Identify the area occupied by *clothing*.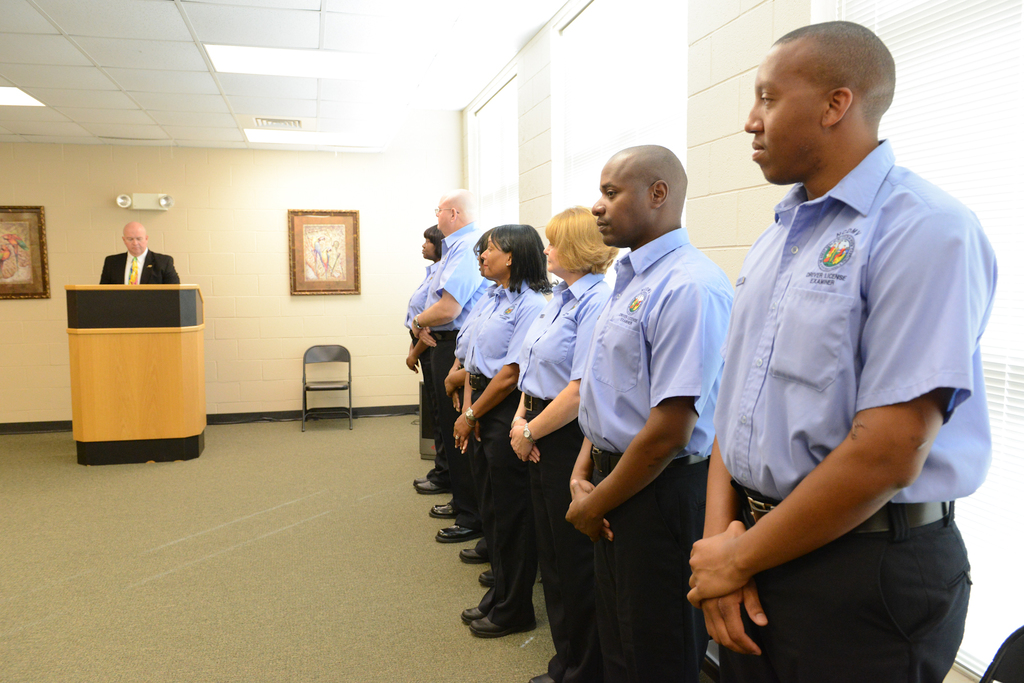
Area: [533,391,591,667].
